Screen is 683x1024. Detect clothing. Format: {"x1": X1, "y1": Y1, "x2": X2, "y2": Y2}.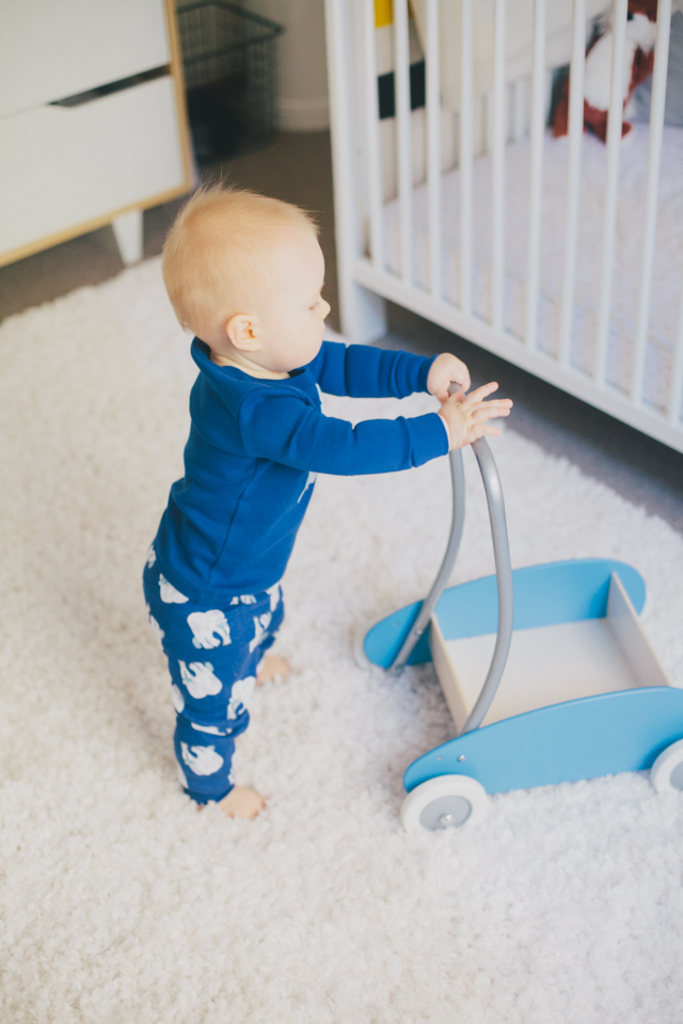
{"x1": 105, "y1": 291, "x2": 419, "y2": 791}.
